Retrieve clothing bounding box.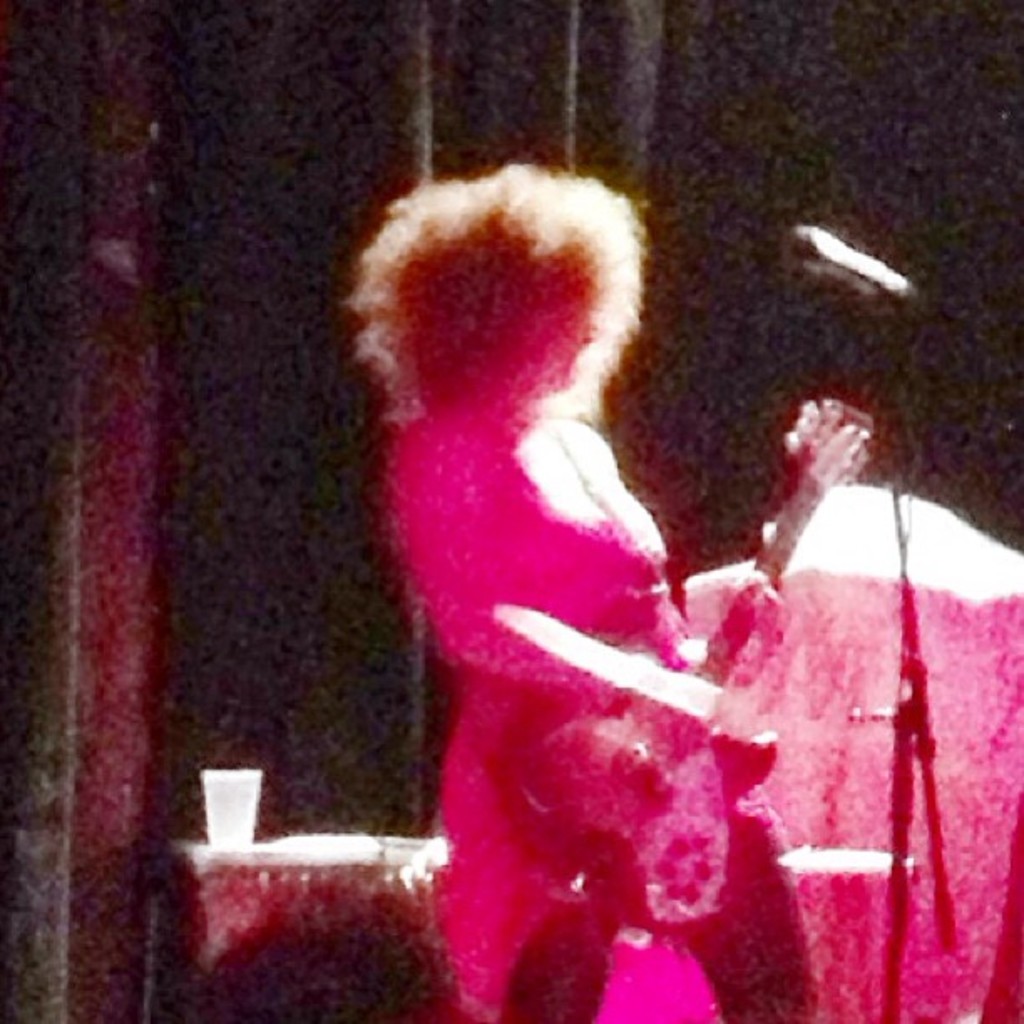
Bounding box: x1=385 y1=395 x2=833 y2=1022.
